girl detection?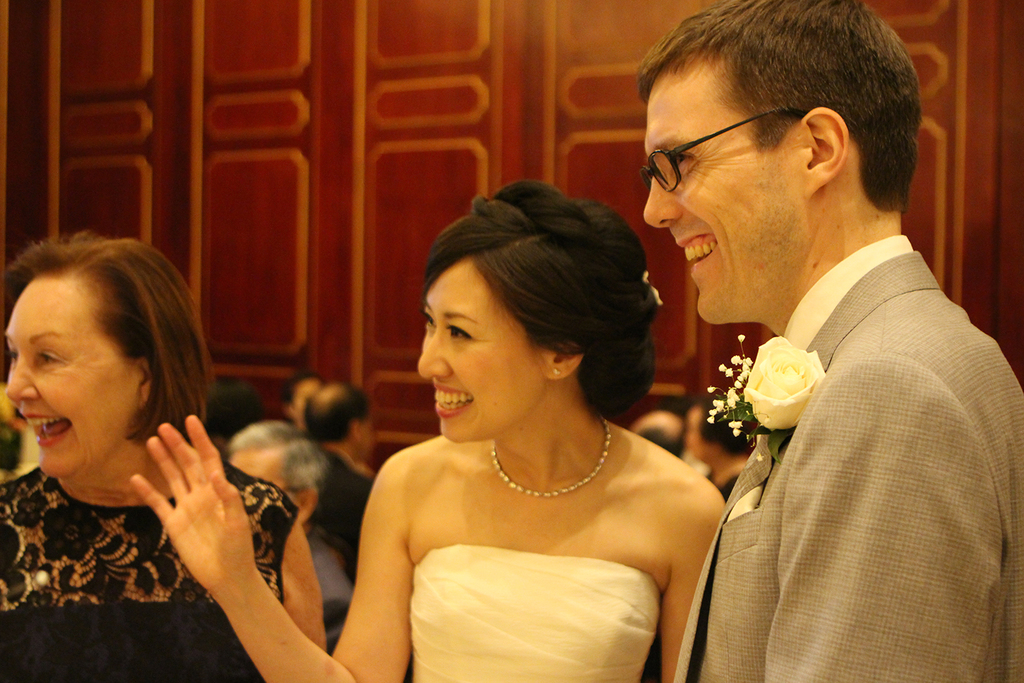
[127,179,728,682]
